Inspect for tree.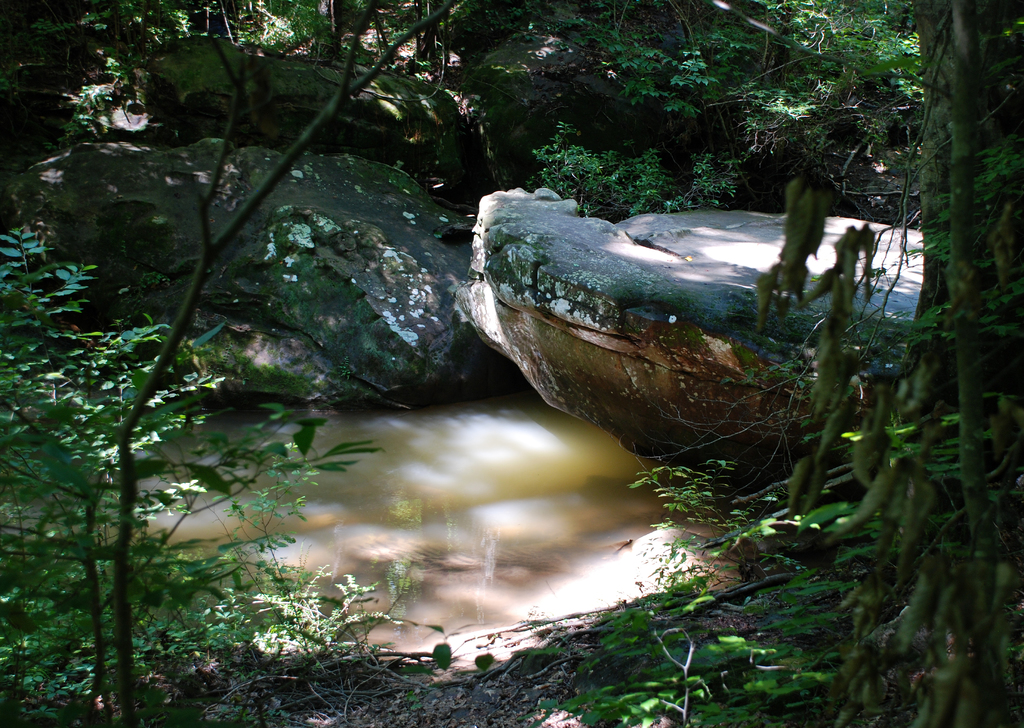
Inspection: crop(700, 0, 1023, 508).
